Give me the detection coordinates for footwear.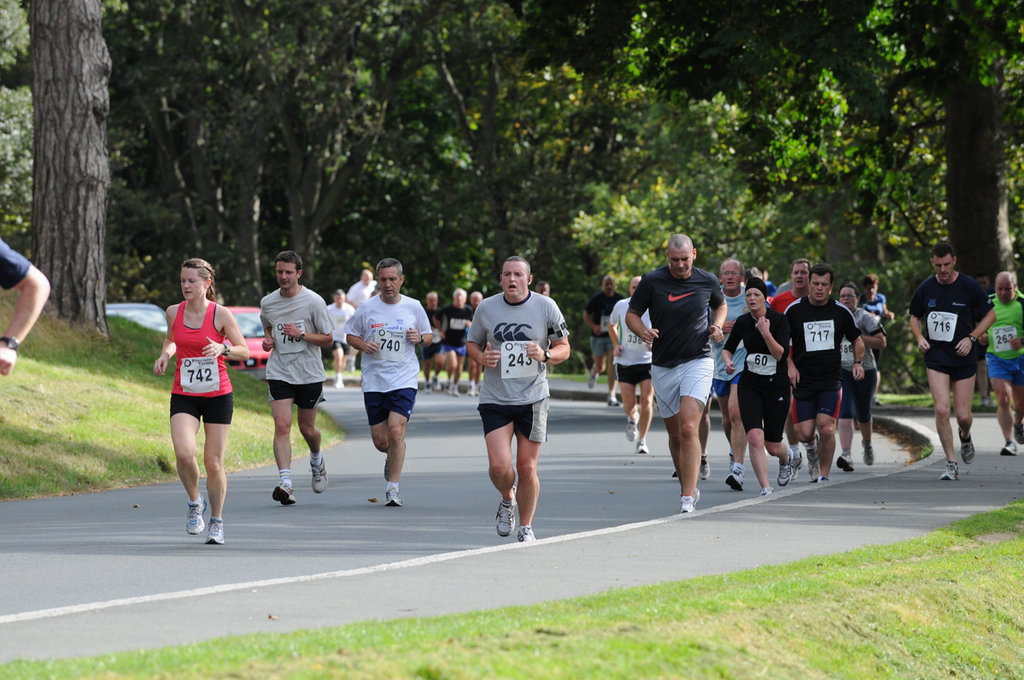
bbox=[1011, 421, 1023, 444].
